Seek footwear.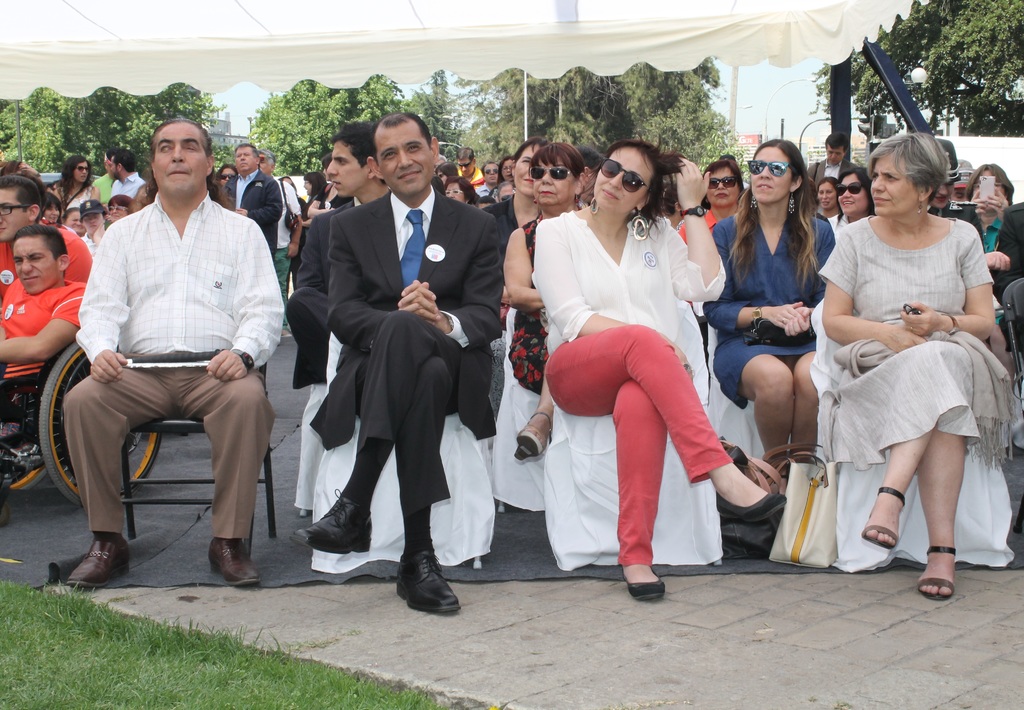
{"x1": 388, "y1": 544, "x2": 452, "y2": 629}.
